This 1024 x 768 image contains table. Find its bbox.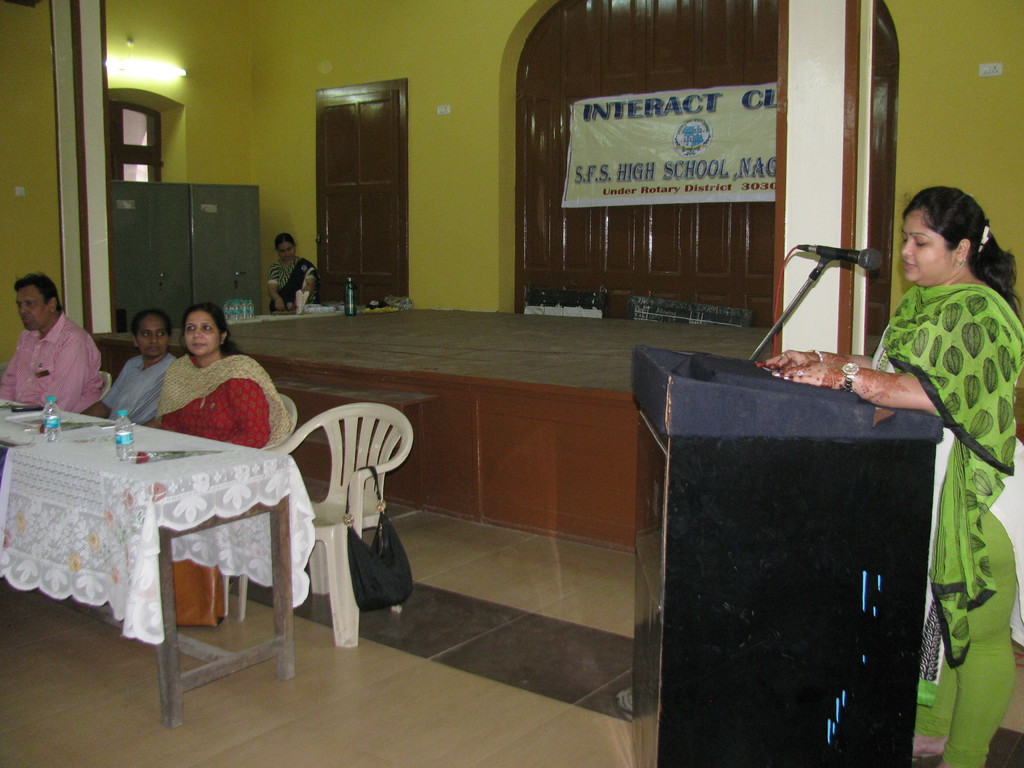
(6, 407, 332, 704).
